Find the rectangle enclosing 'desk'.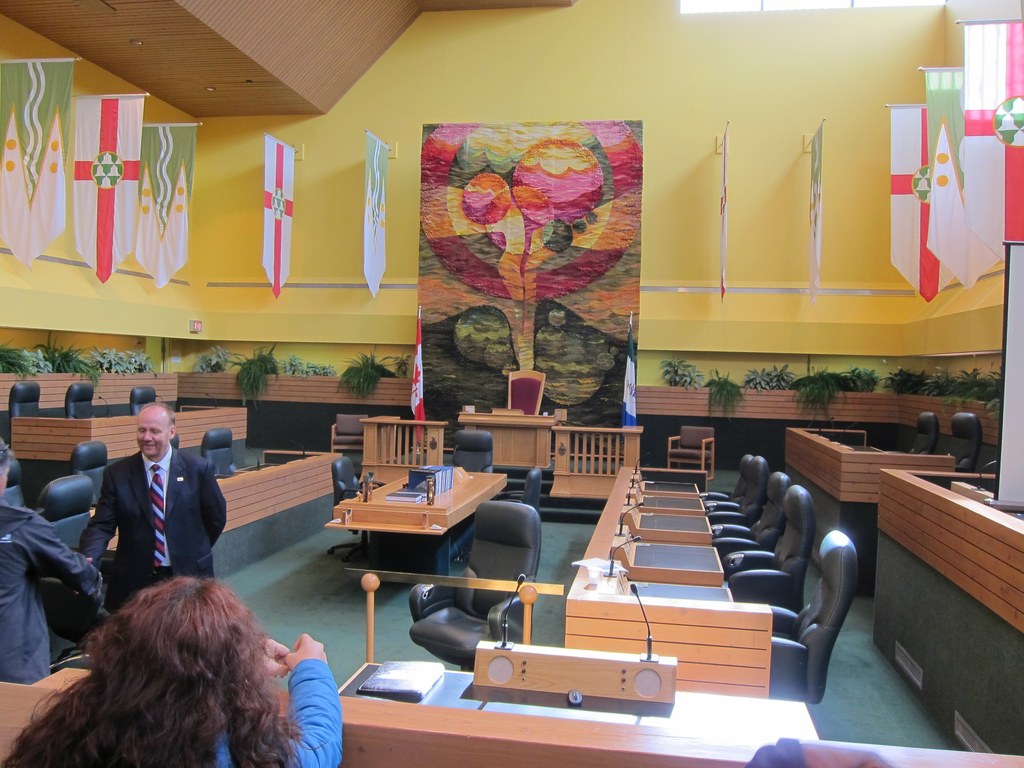
locate(14, 405, 245, 504).
